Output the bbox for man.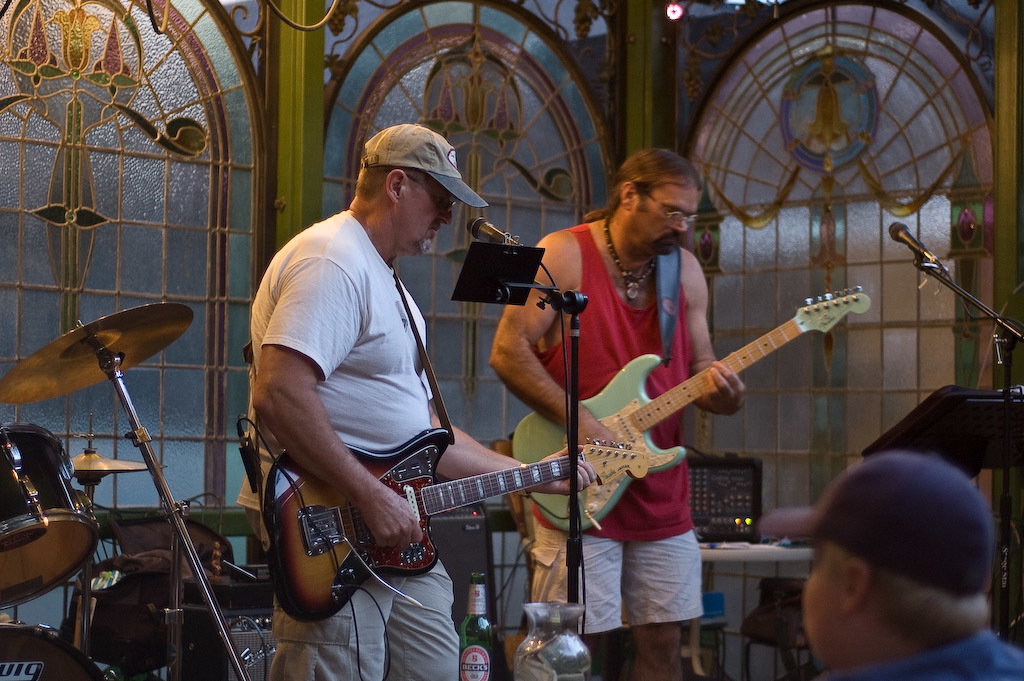
pyautogui.locateOnScreen(791, 457, 1023, 680).
